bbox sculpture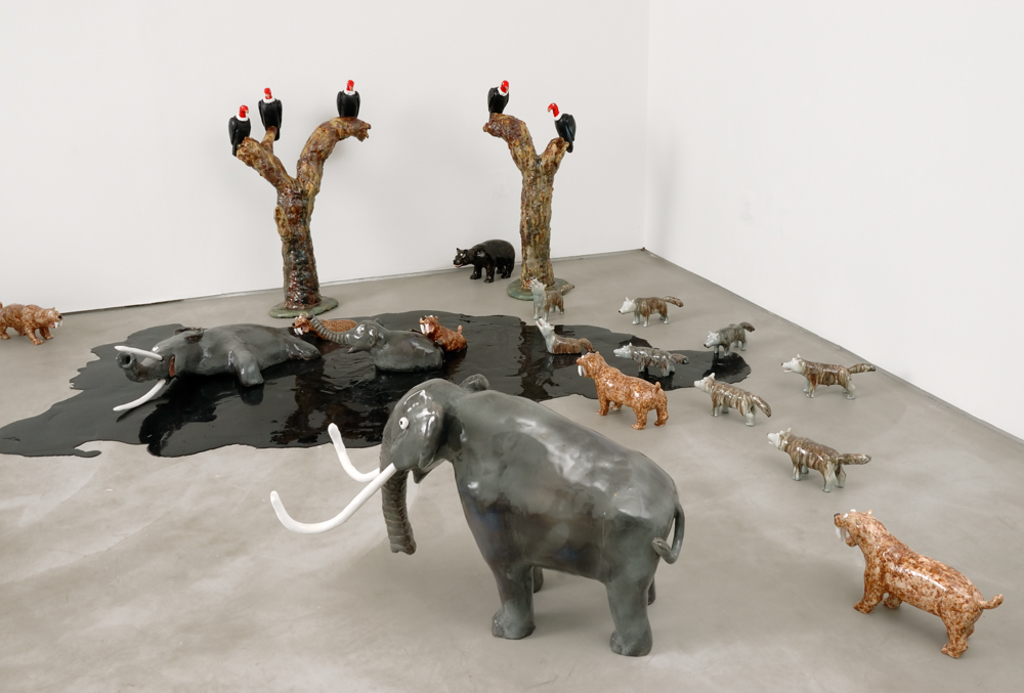
BBox(763, 430, 870, 486)
